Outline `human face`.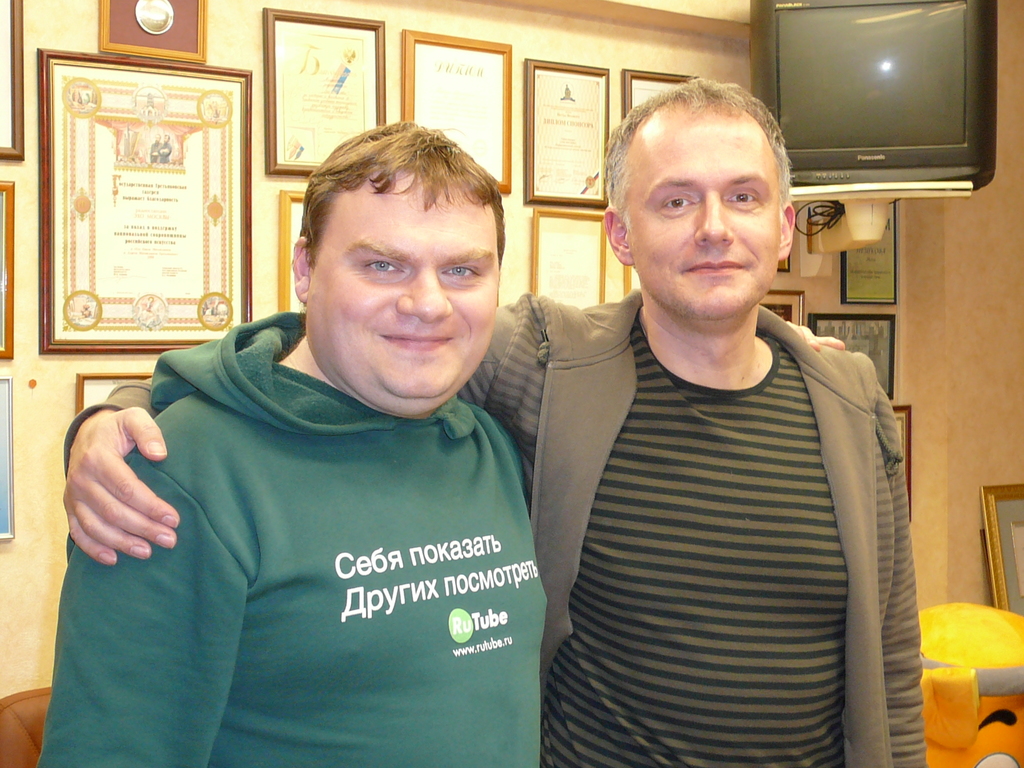
Outline: locate(310, 175, 501, 395).
